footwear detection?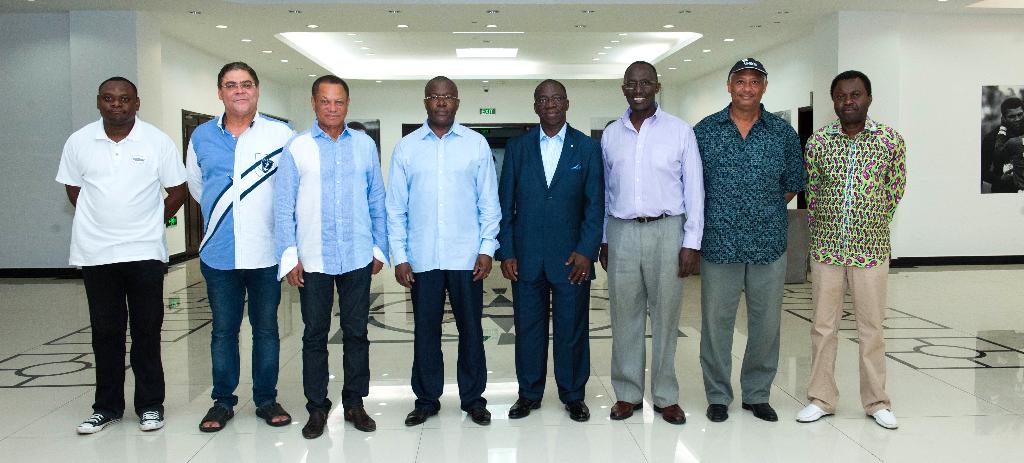
[867,409,898,432]
